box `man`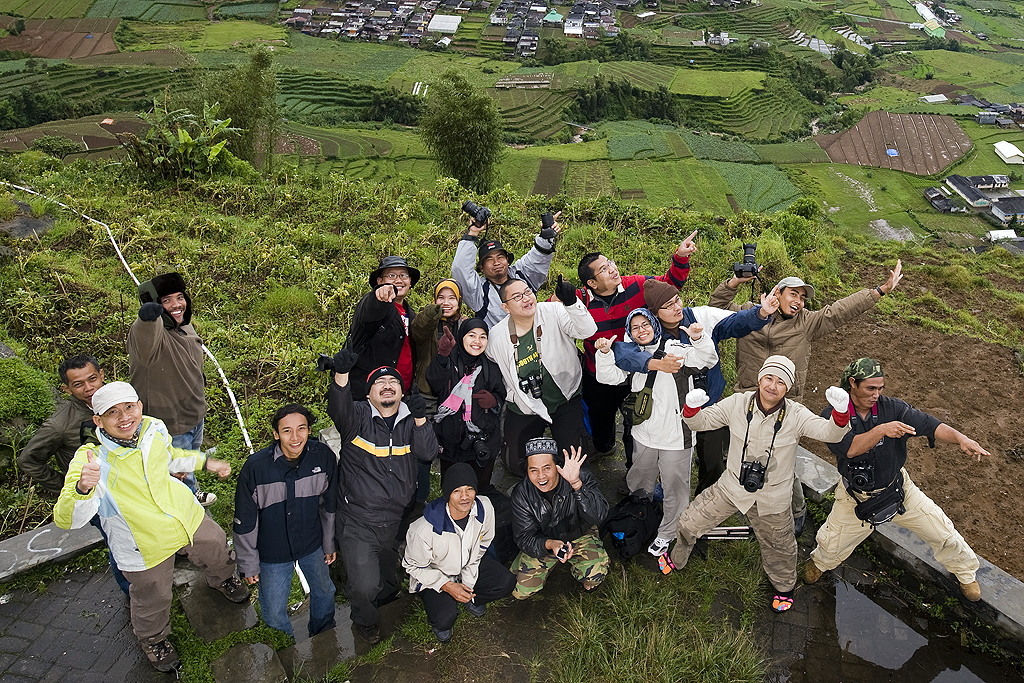
bbox=[324, 350, 440, 646]
